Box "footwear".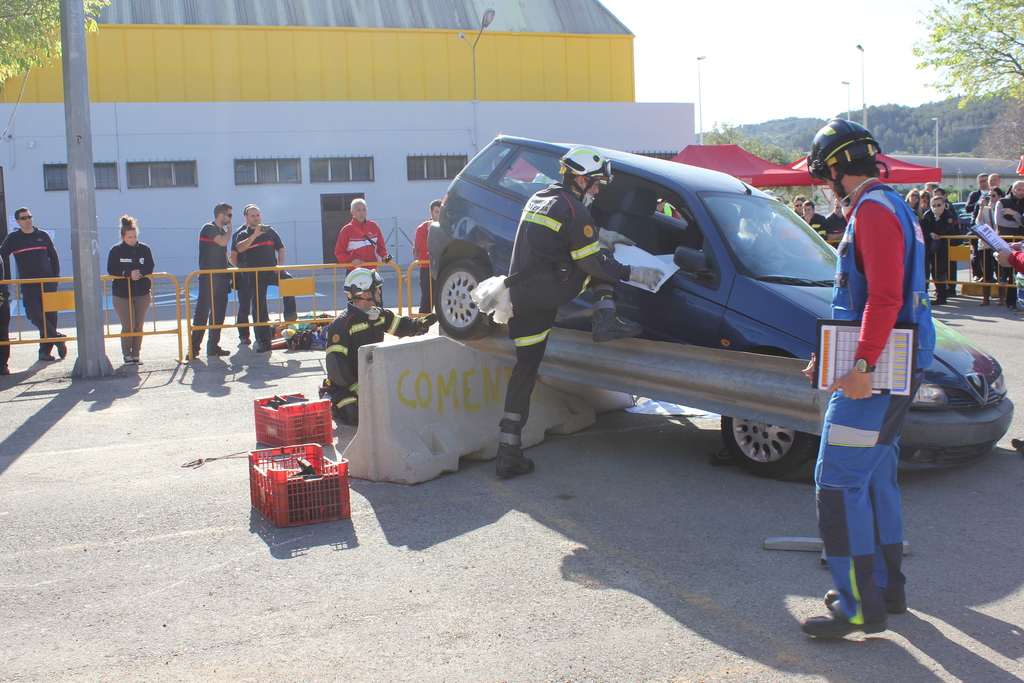
(256, 336, 270, 353).
